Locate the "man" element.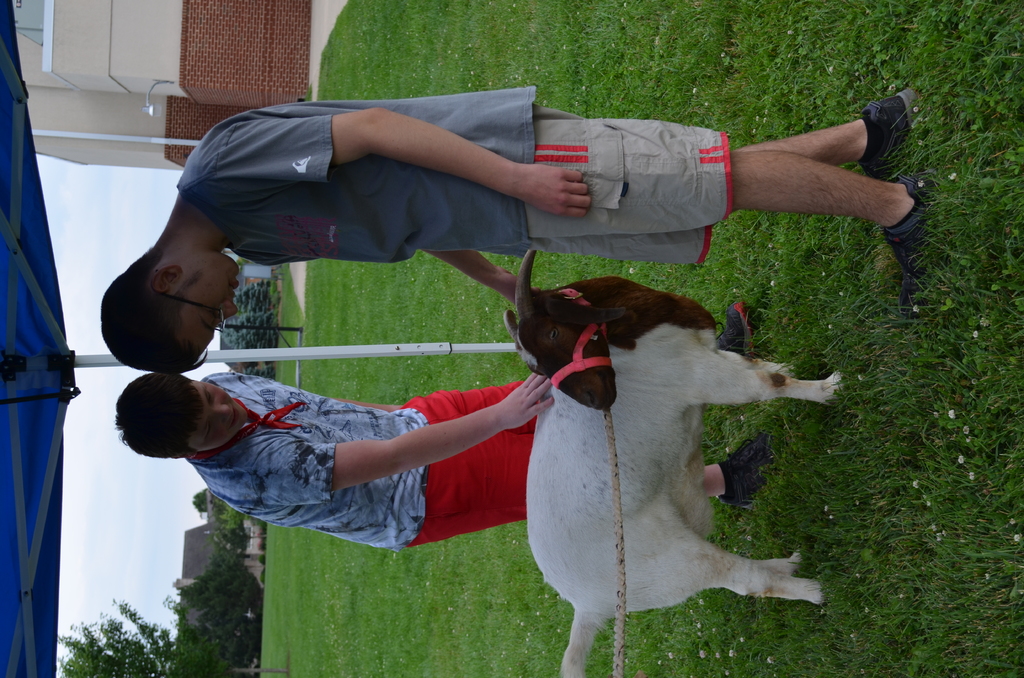
Element bbox: {"left": 108, "top": 303, "right": 774, "bottom": 555}.
